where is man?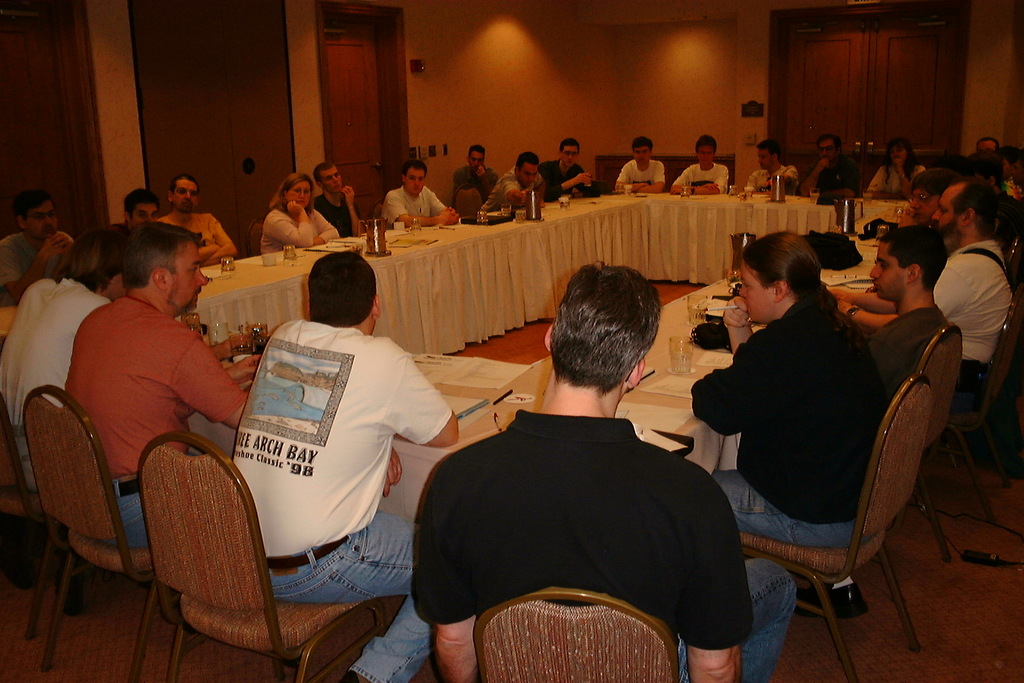
165/173/230/266.
